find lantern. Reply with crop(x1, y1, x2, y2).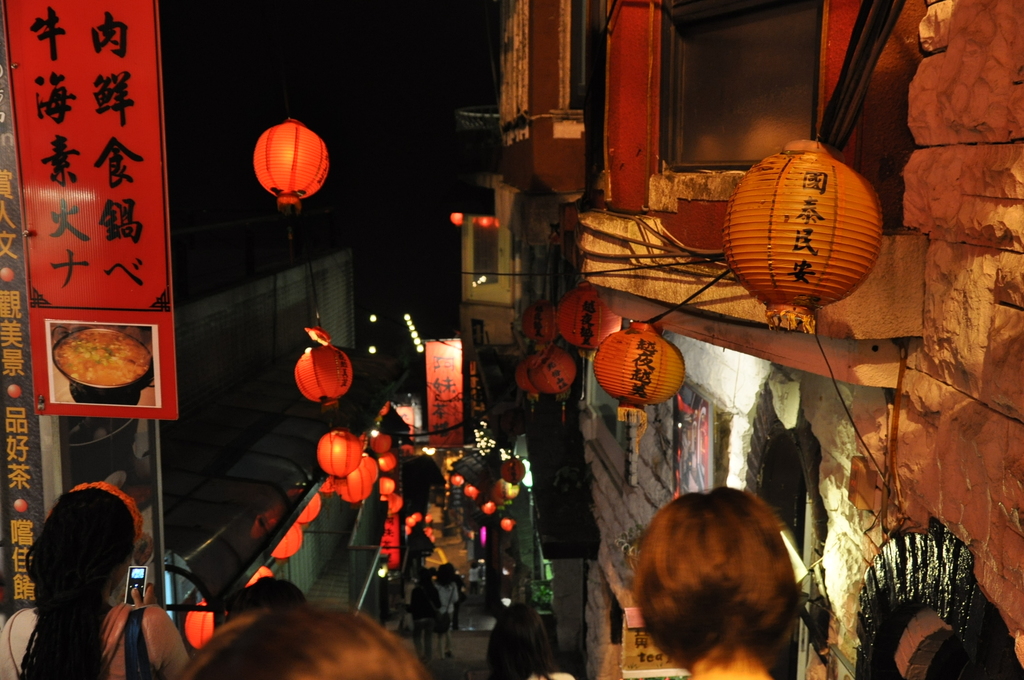
crop(557, 283, 620, 360).
